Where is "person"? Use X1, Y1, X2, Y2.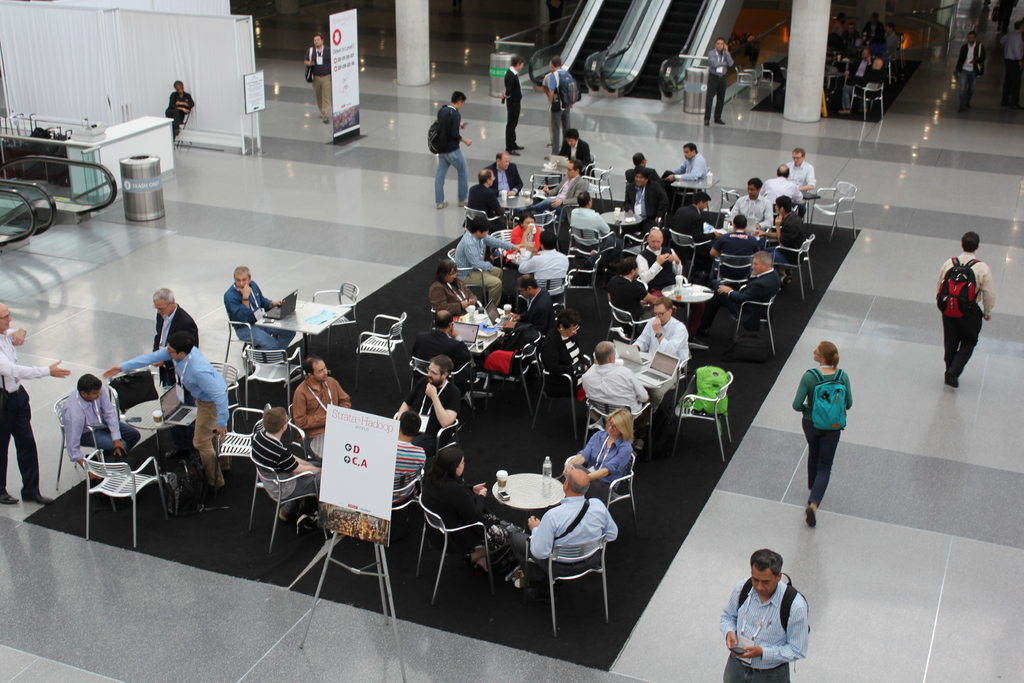
68, 374, 142, 470.
